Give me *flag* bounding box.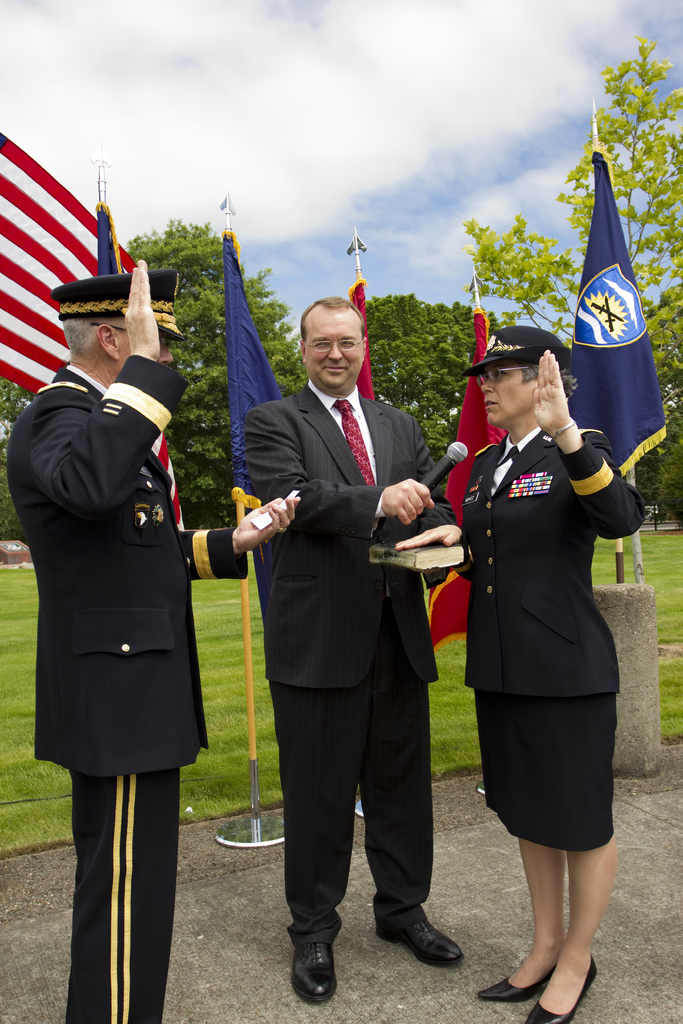
left=413, top=299, right=476, bottom=653.
